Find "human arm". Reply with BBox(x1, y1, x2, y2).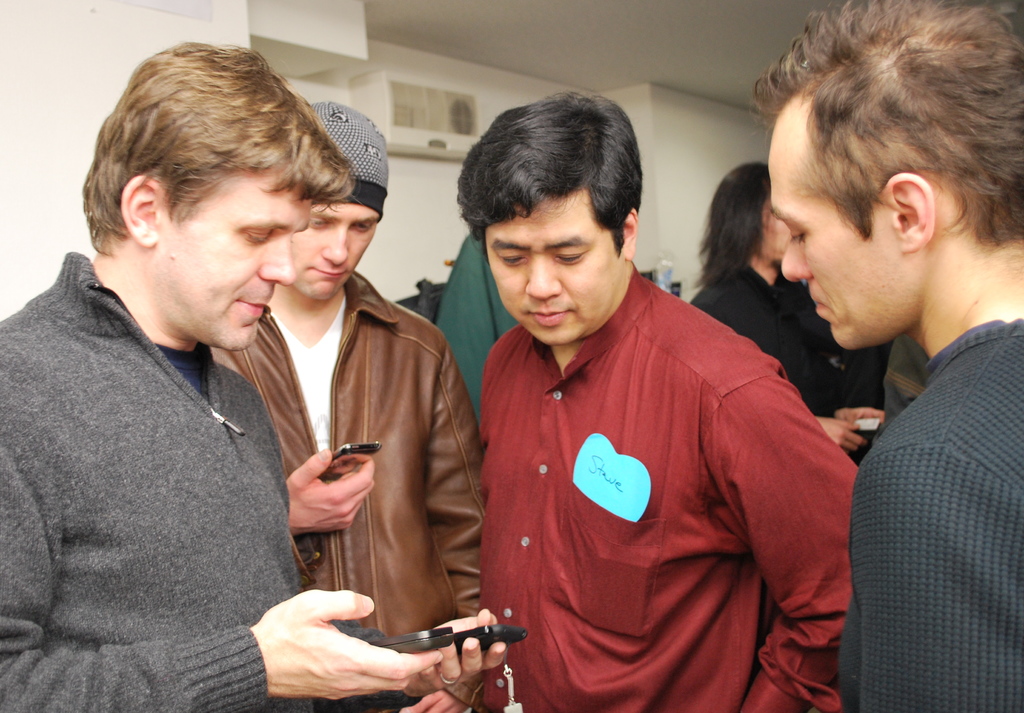
BBox(282, 444, 380, 550).
